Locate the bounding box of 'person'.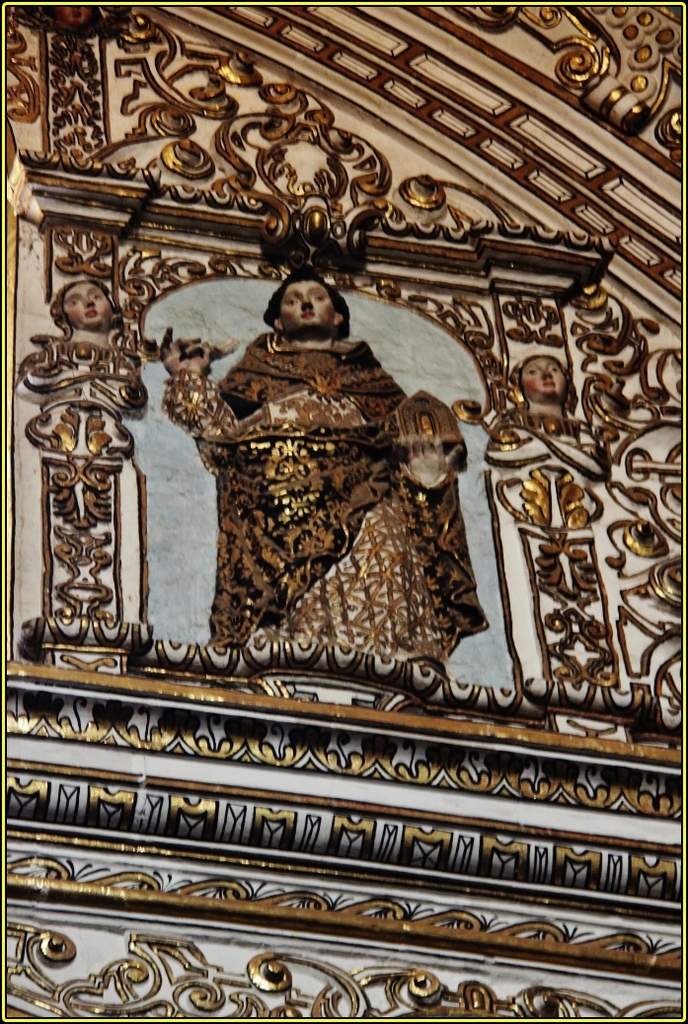
Bounding box: locate(172, 260, 458, 704).
